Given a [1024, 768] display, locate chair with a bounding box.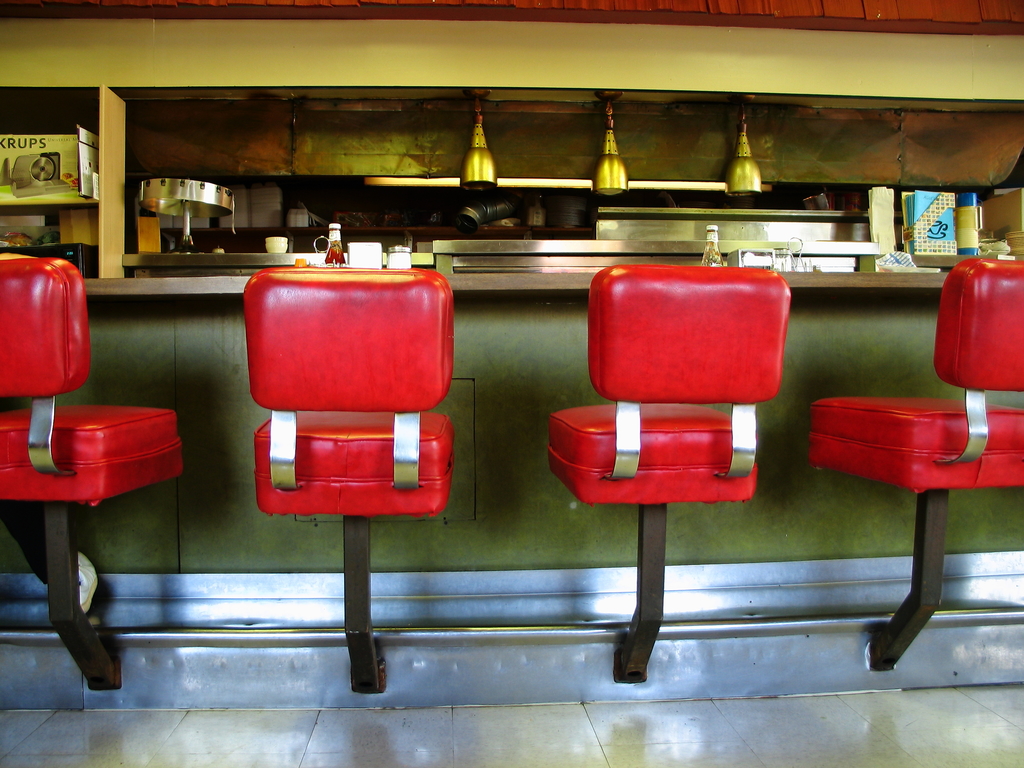
Located: (0,257,185,691).
